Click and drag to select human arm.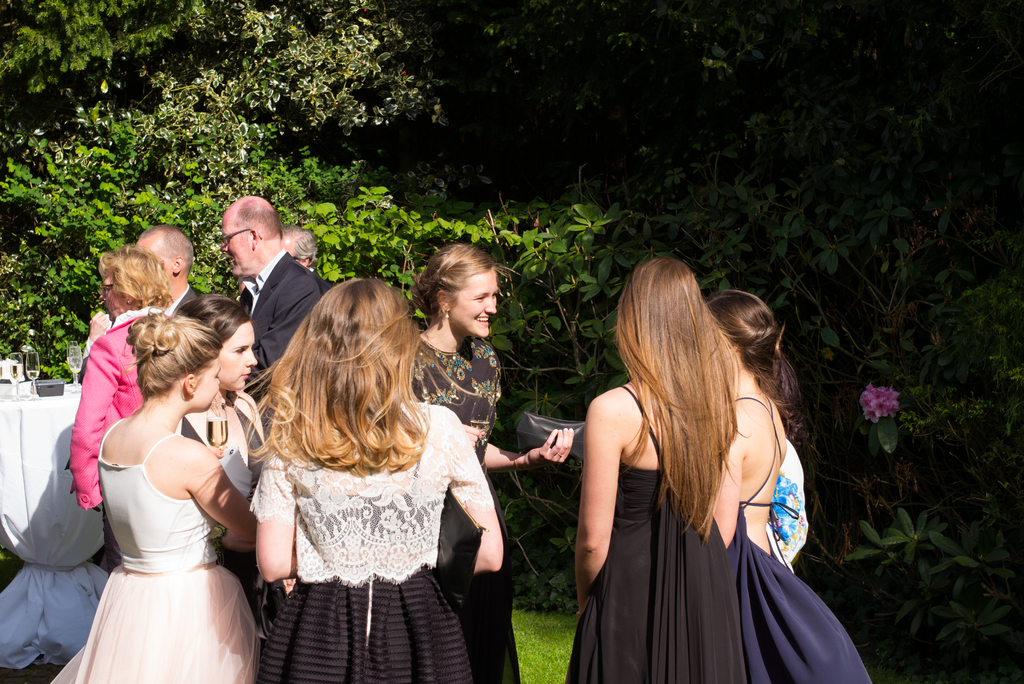
Selection: 250/265/322/379.
